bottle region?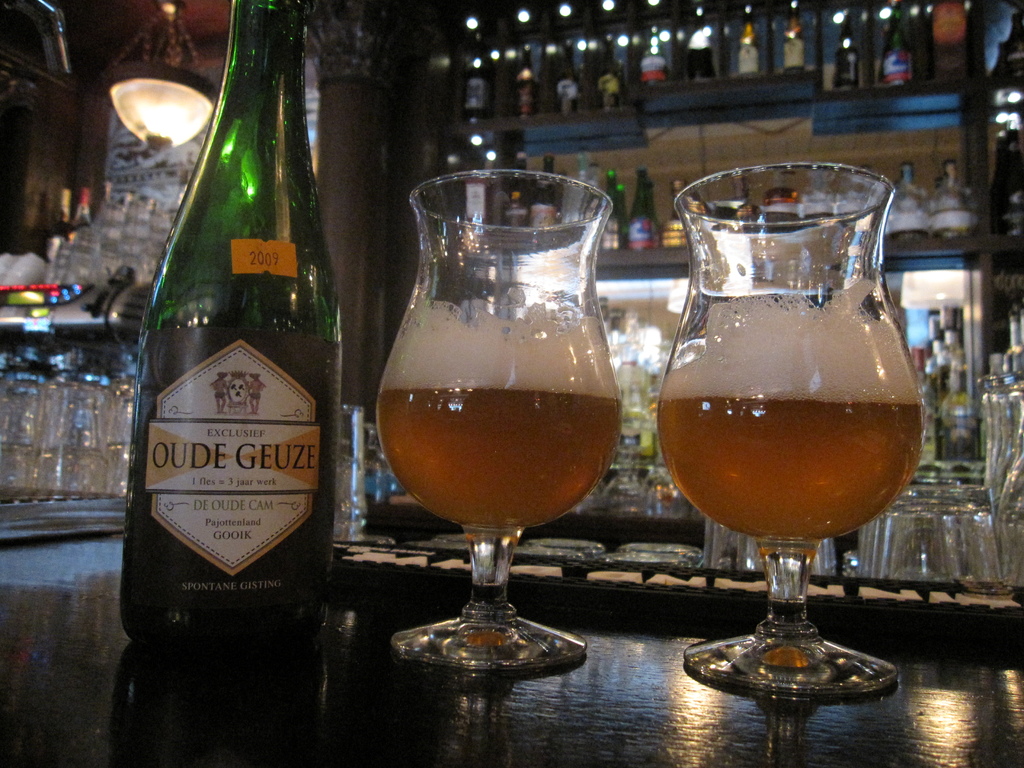
[x1=530, y1=152, x2=563, y2=237]
